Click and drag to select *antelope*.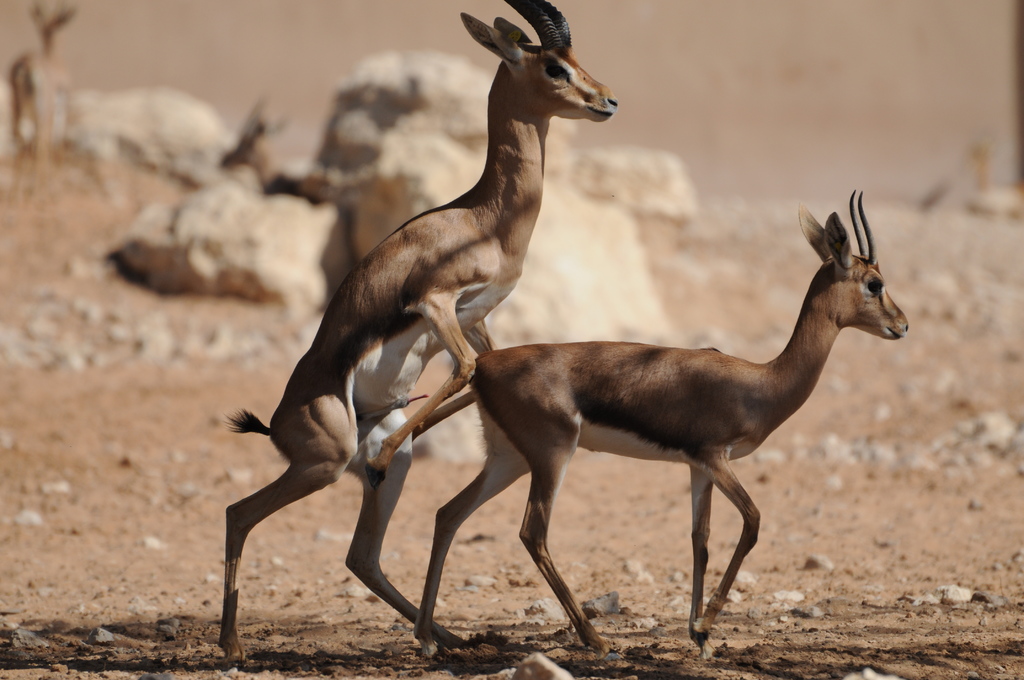
Selection: rect(2, 0, 81, 160).
